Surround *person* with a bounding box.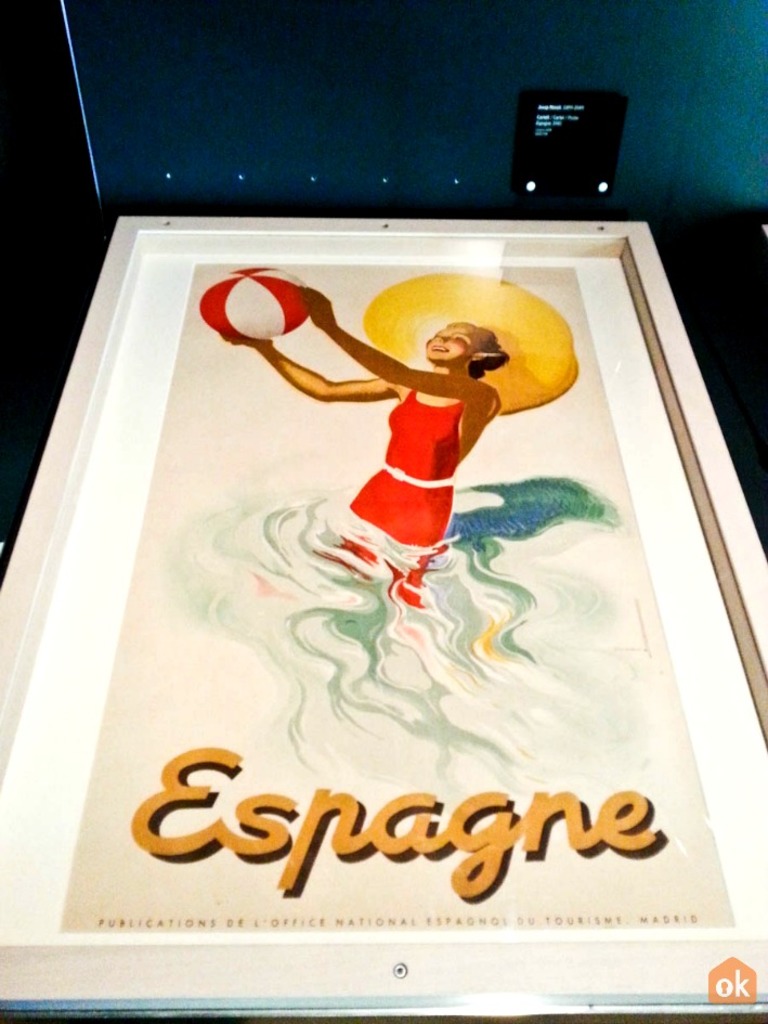
[224, 278, 513, 608].
